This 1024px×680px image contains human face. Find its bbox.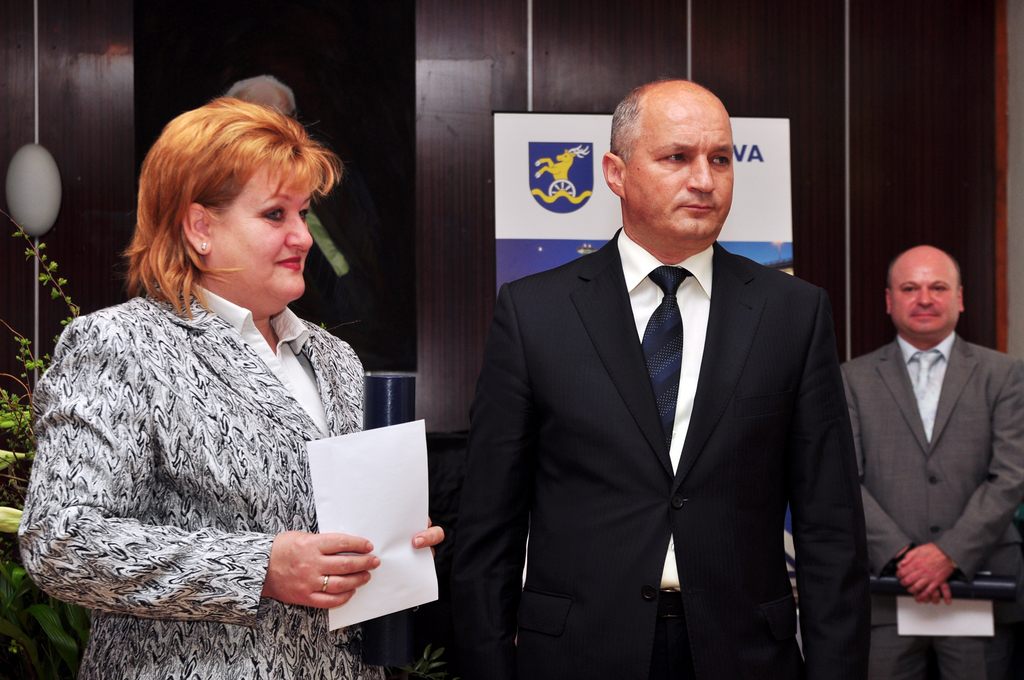
(x1=620, y1=103, x2=732, y2=239).
